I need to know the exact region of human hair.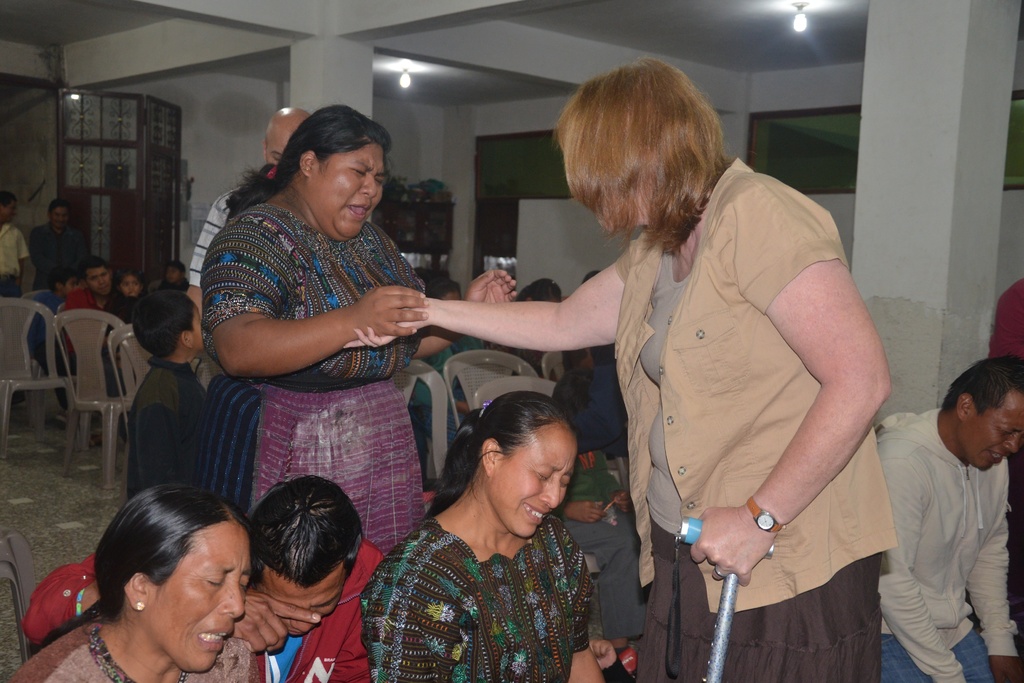
Region: [227, 101, 394, 219].
